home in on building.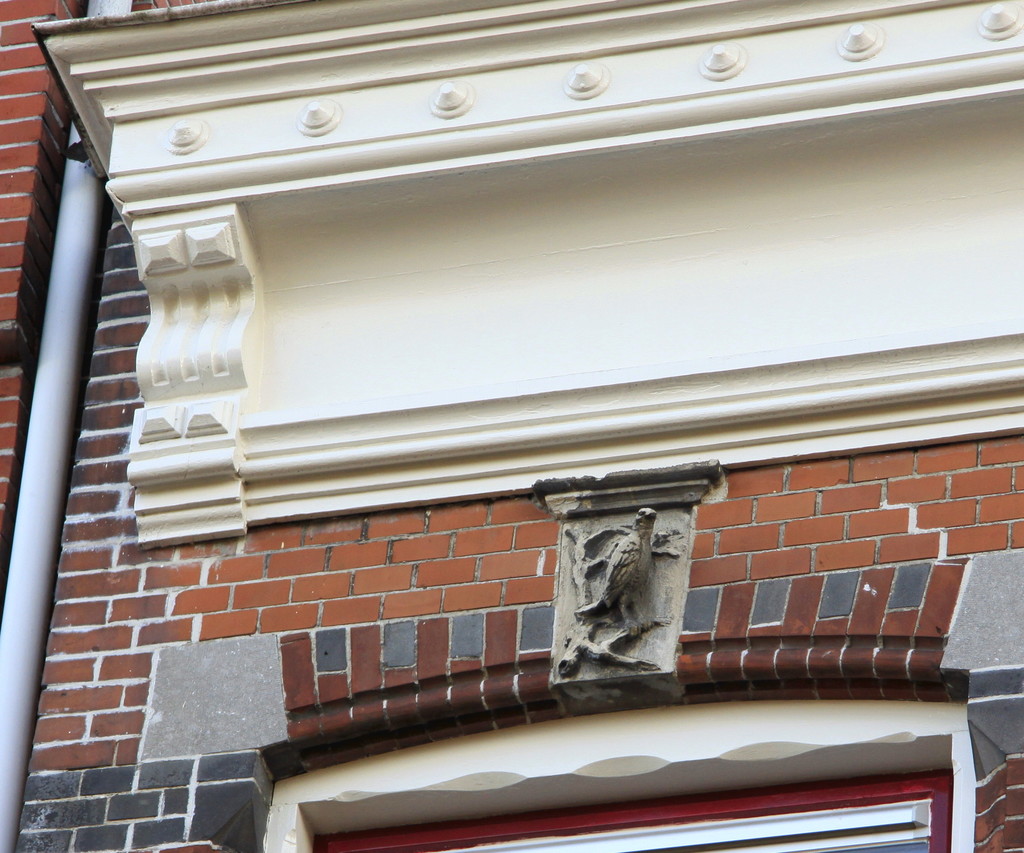
Homed in at <region>0, 0, 1023, 852</region>.
